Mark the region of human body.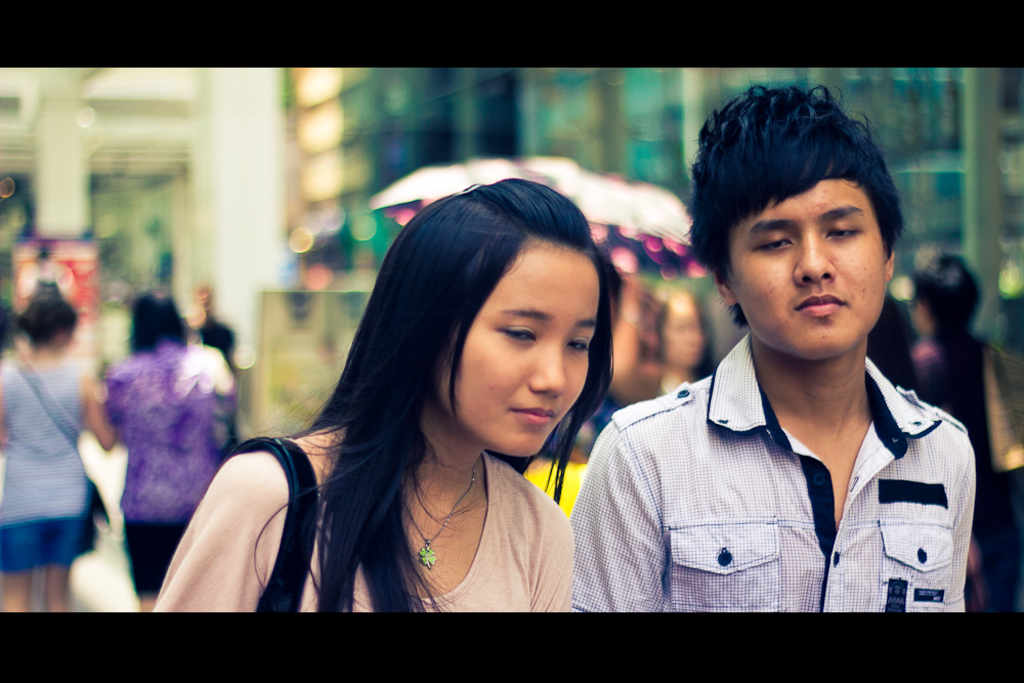
Region: detection(0, 351, 112, 616).
